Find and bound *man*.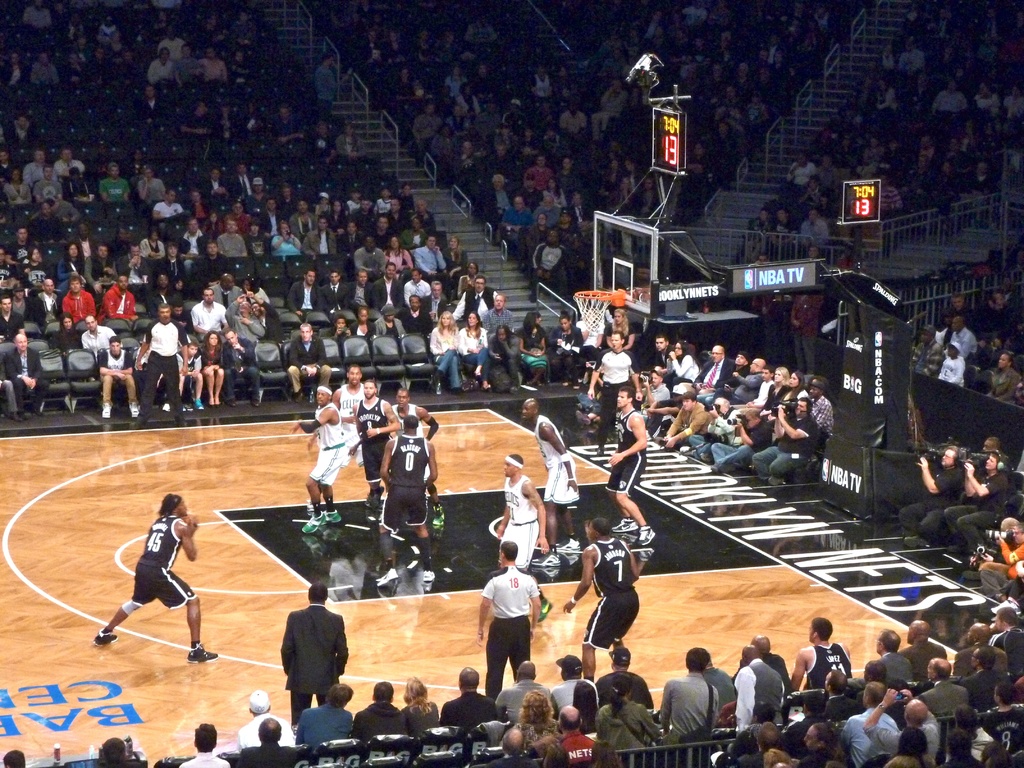
Bound: <region>300, 373, 351, 537</region>.
